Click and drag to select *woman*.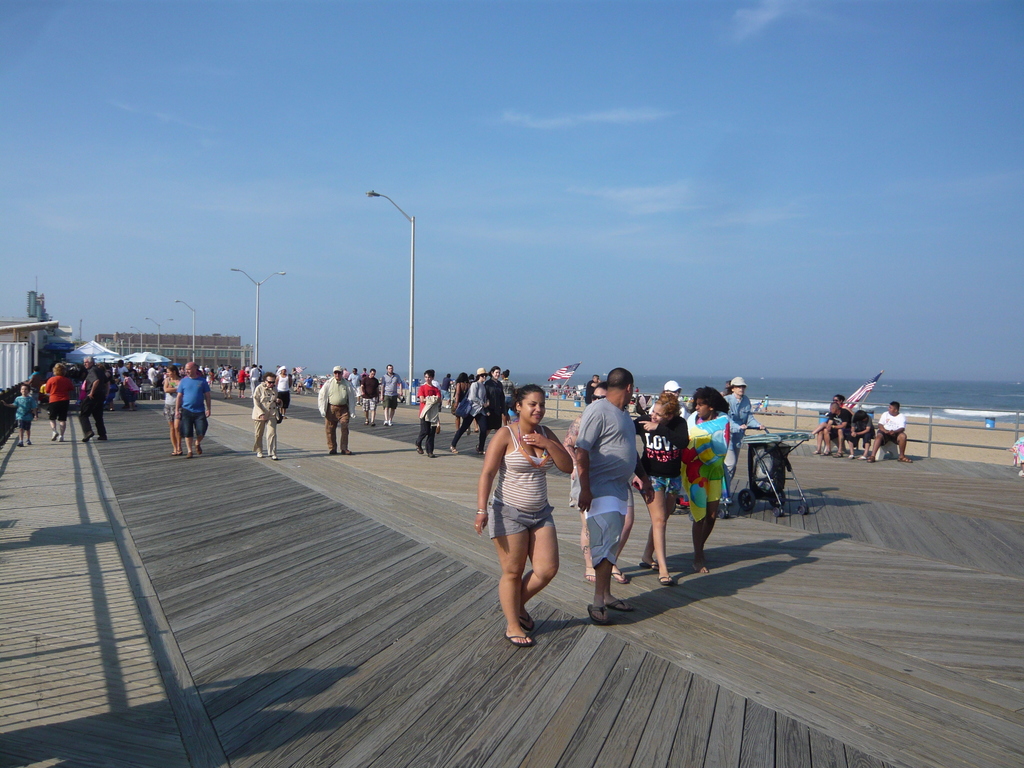
Selection: <region>44, 362, 76, 442</region>.
